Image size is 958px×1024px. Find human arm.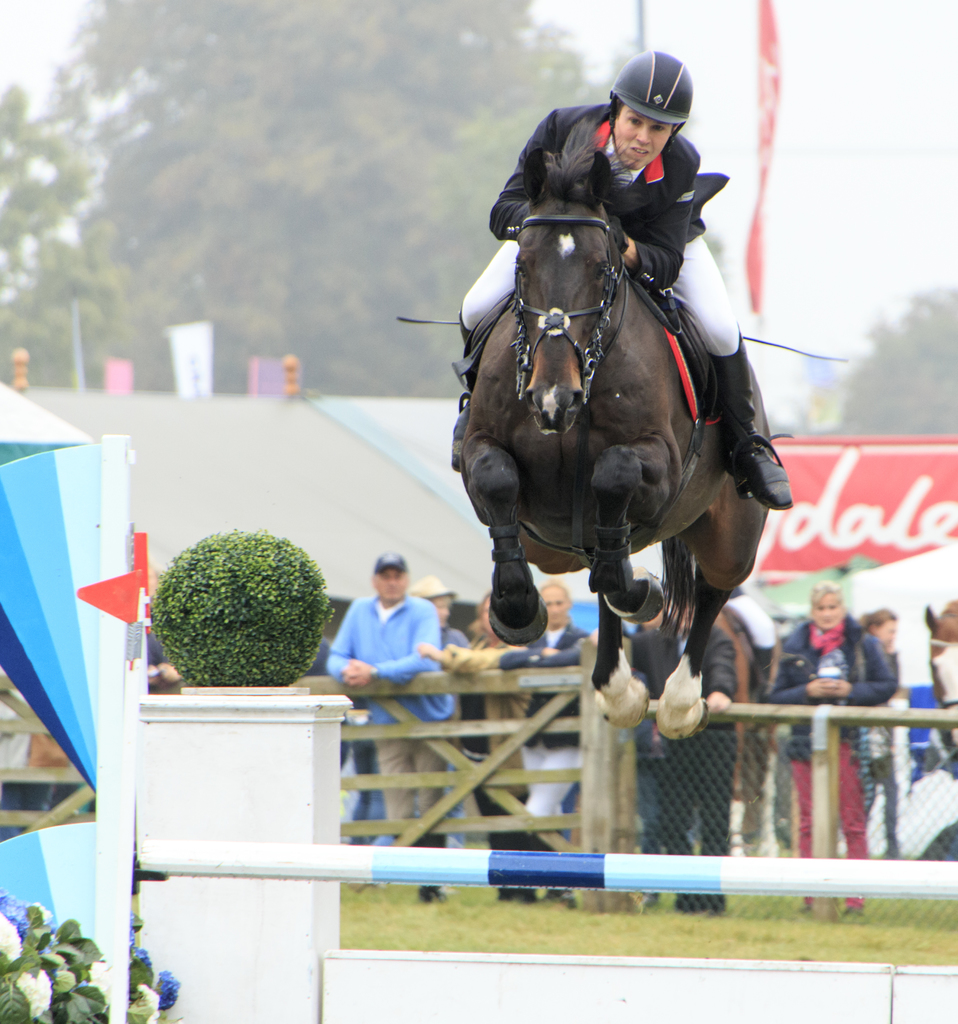
box=[319, 593, 376, 691].
